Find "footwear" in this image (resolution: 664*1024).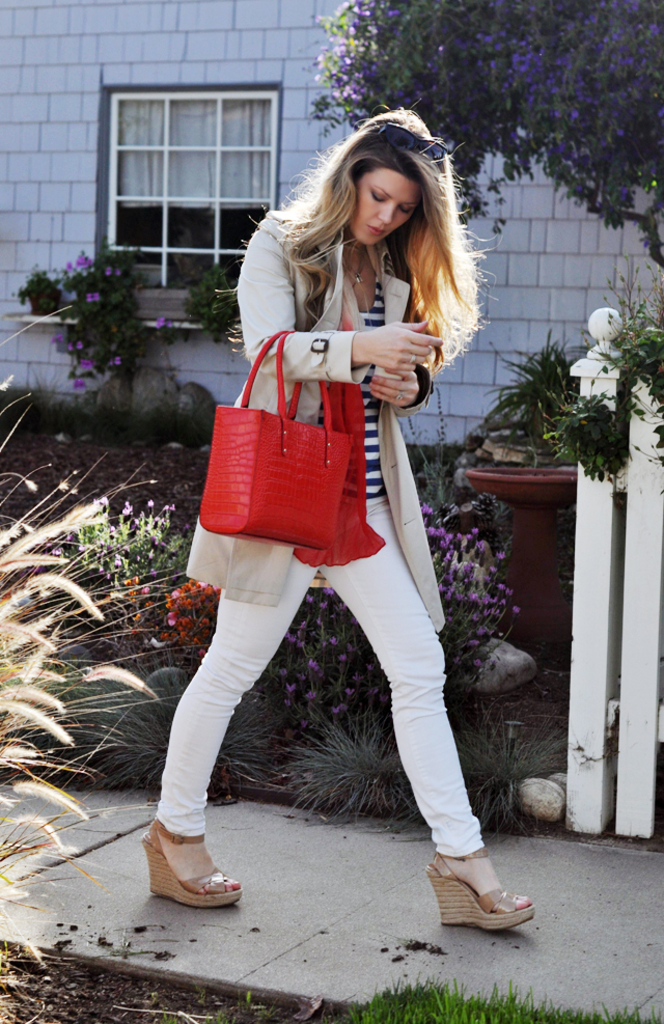
[left=416, top=862, right=544, bottom=946].
